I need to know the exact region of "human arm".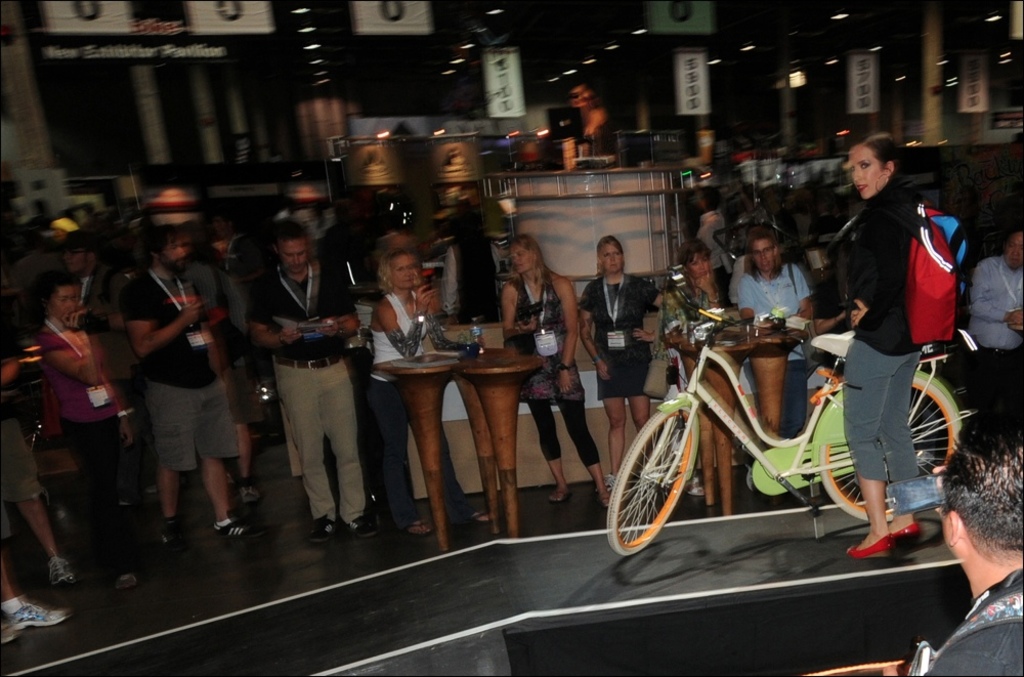
Region: <box>40,306,102,384</box>.
